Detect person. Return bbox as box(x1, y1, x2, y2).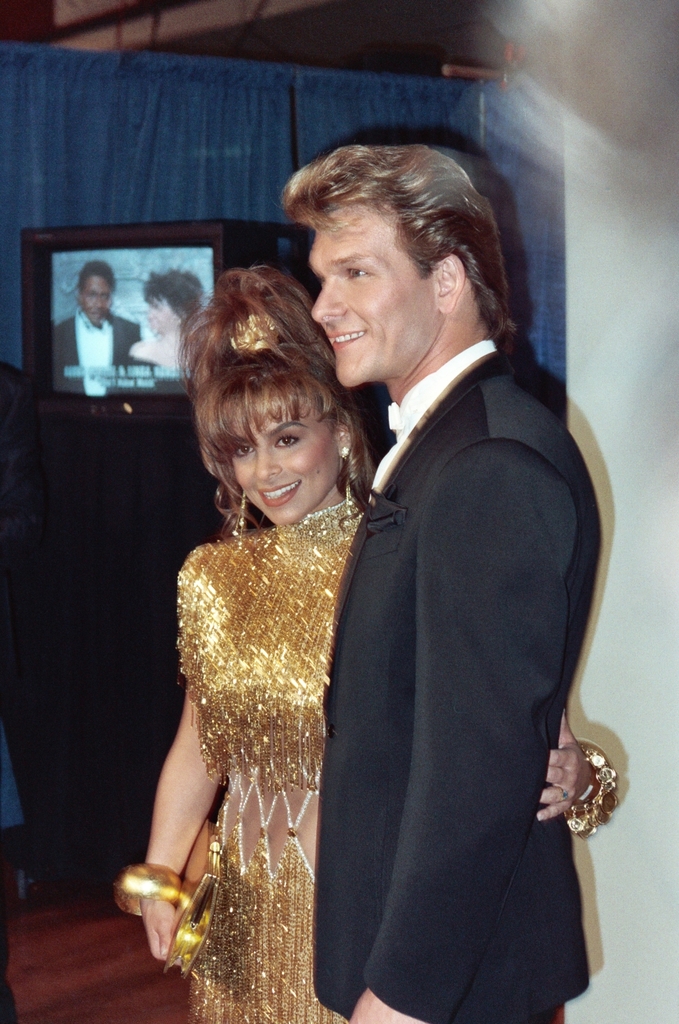
box(132, 266, 608, 1023).
